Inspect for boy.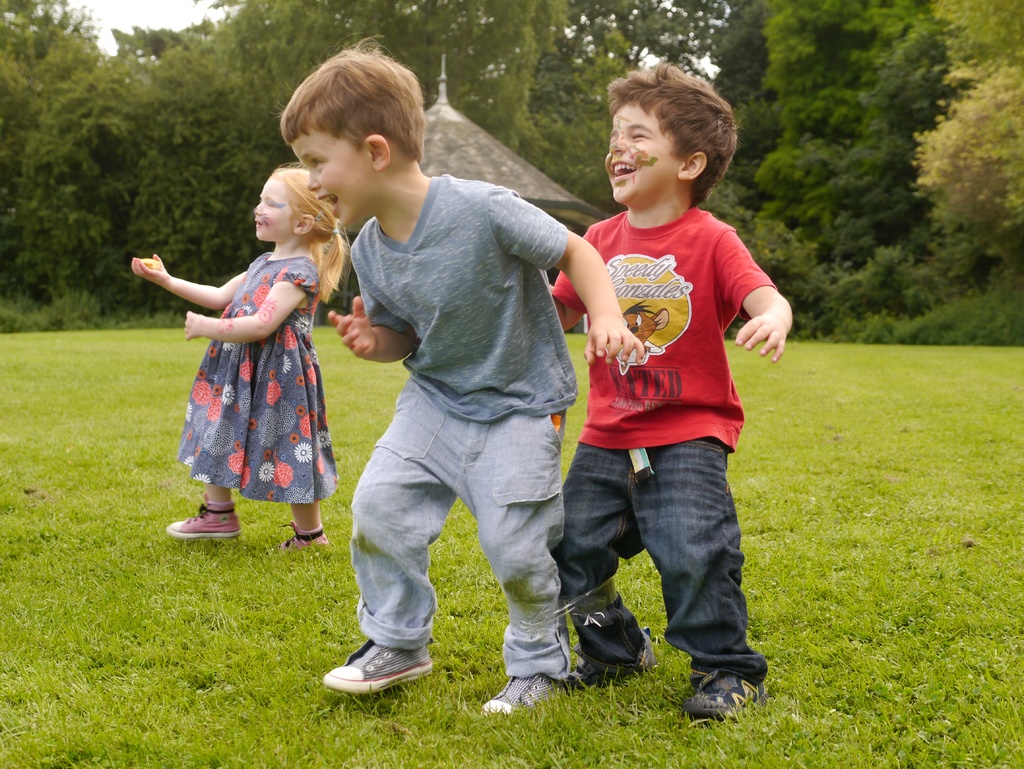
Inspection: left=268, top=29, right=649, bottom=725.
